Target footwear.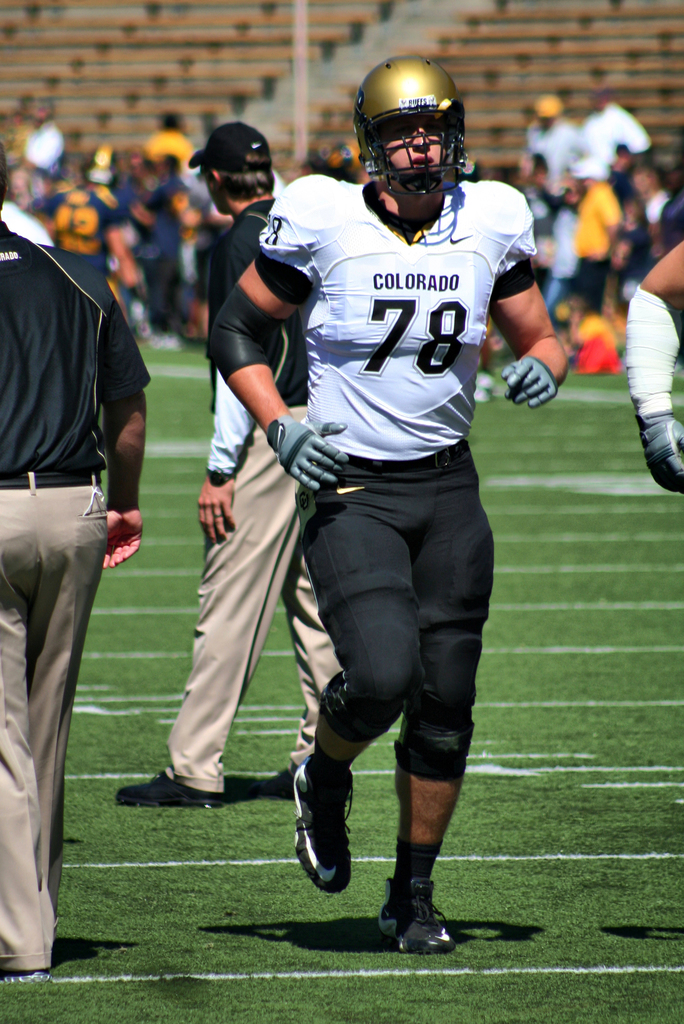
Target region: x1=377 y1=877 x2=454 y2=951.
